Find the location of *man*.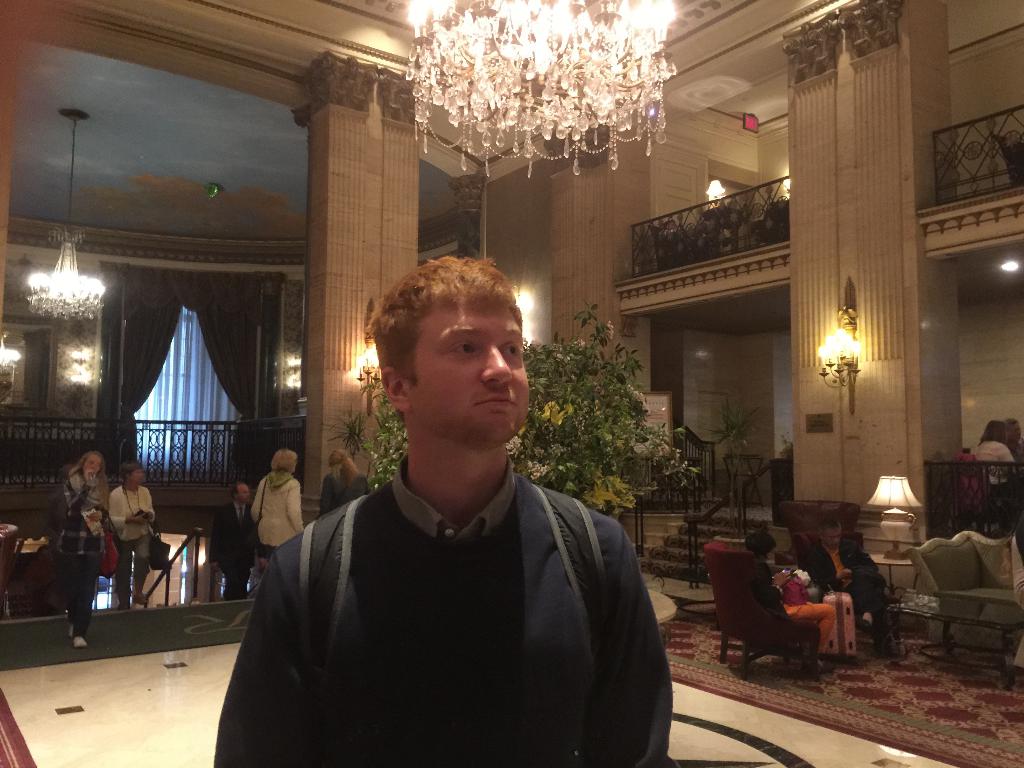
Location: 810/516/895/662.
